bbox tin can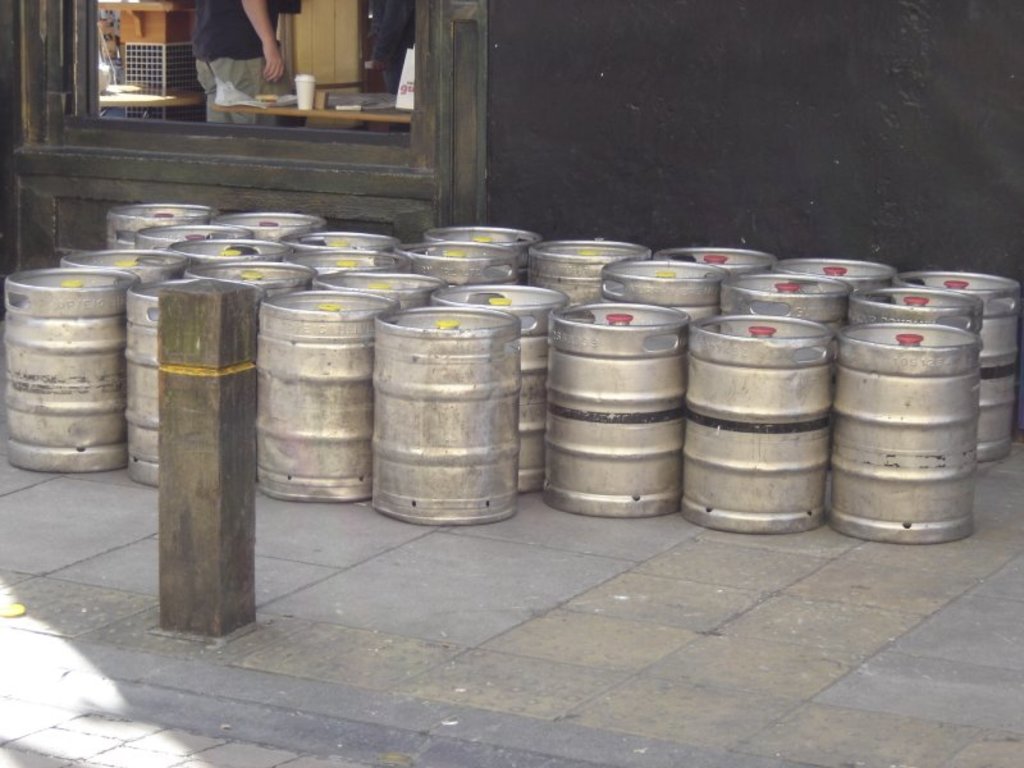
detection(549, 297, 692, 507)
